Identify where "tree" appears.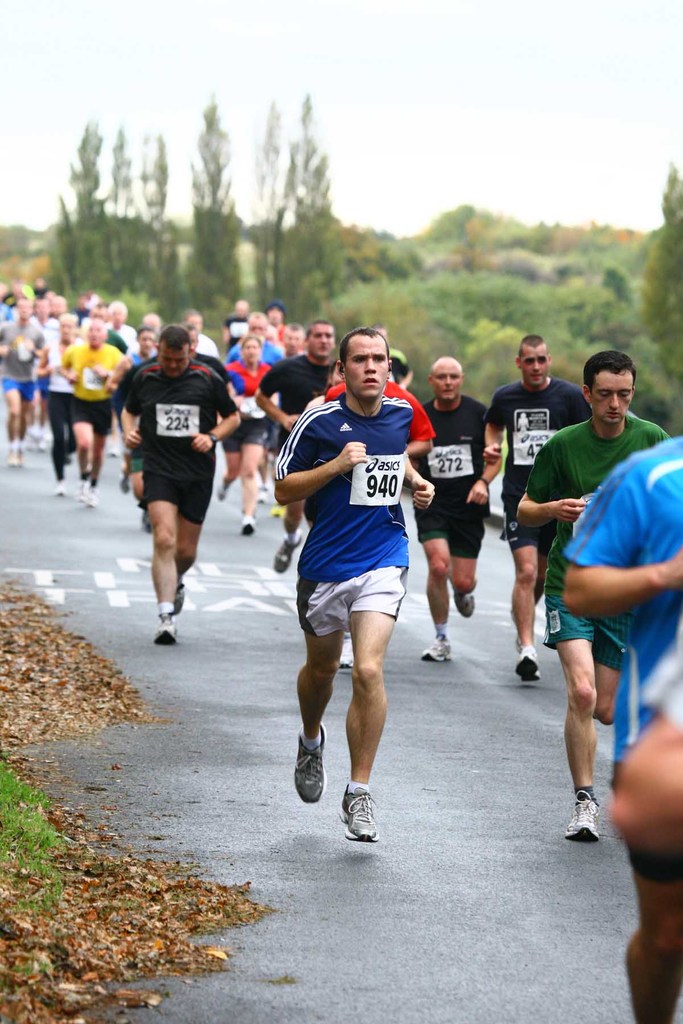
Appears at select_region(42, 109, 126, 294).
